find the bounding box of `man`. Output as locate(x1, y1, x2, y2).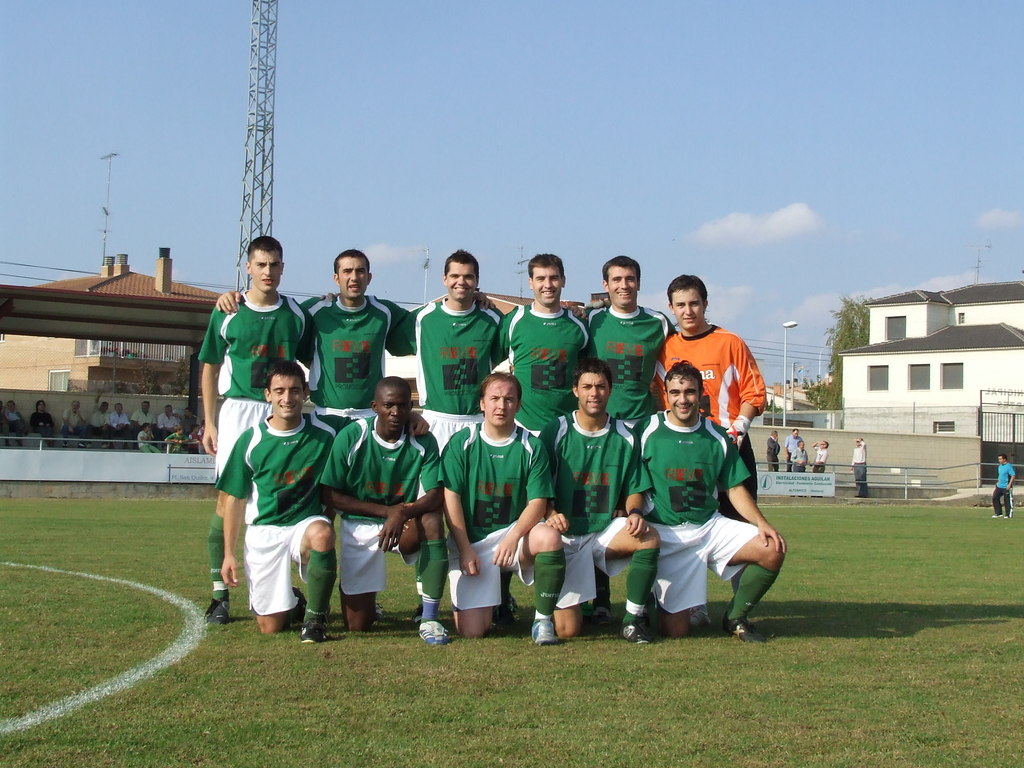
locate(789, 442, 805, 468).
